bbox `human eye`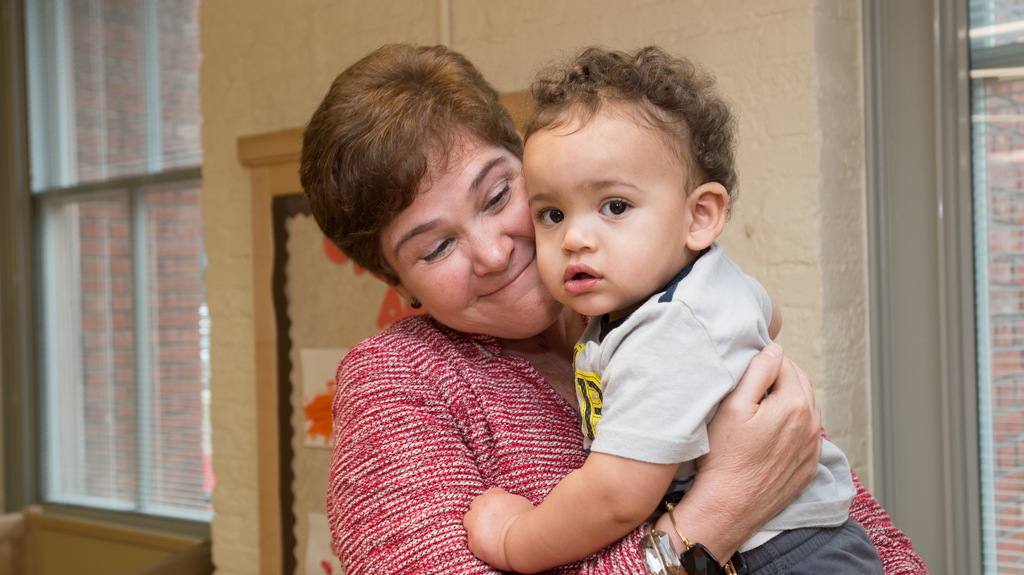
locate(578, 178, 668, 231)
